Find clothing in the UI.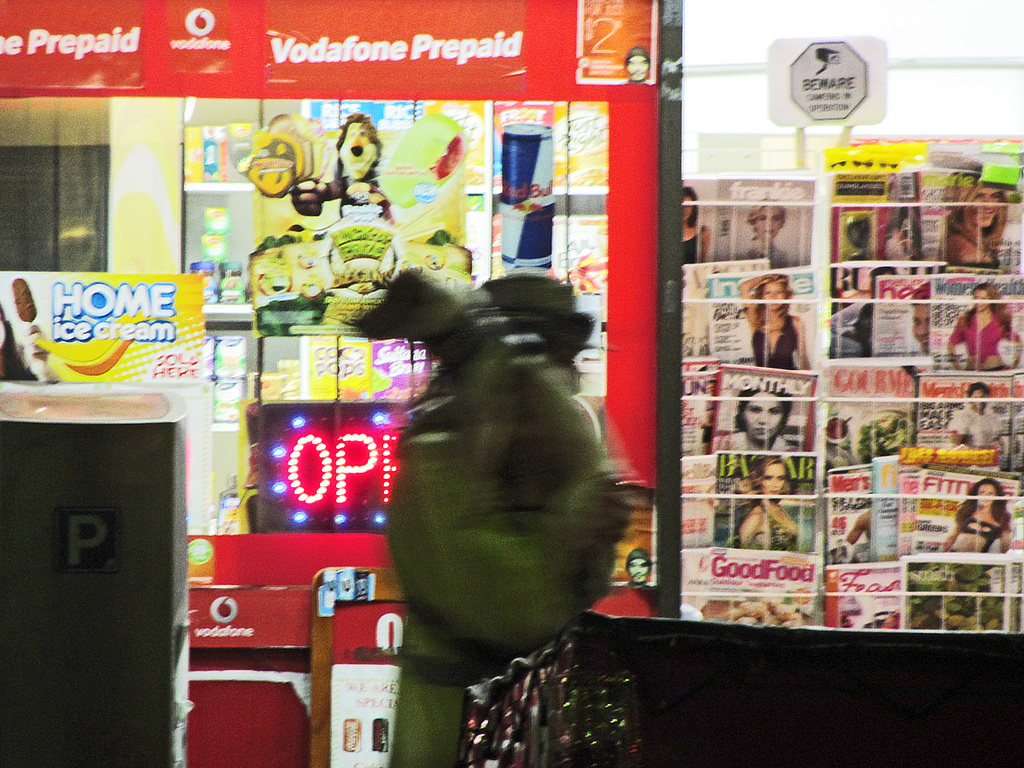
UI element at (748, 497, 800, 552).
